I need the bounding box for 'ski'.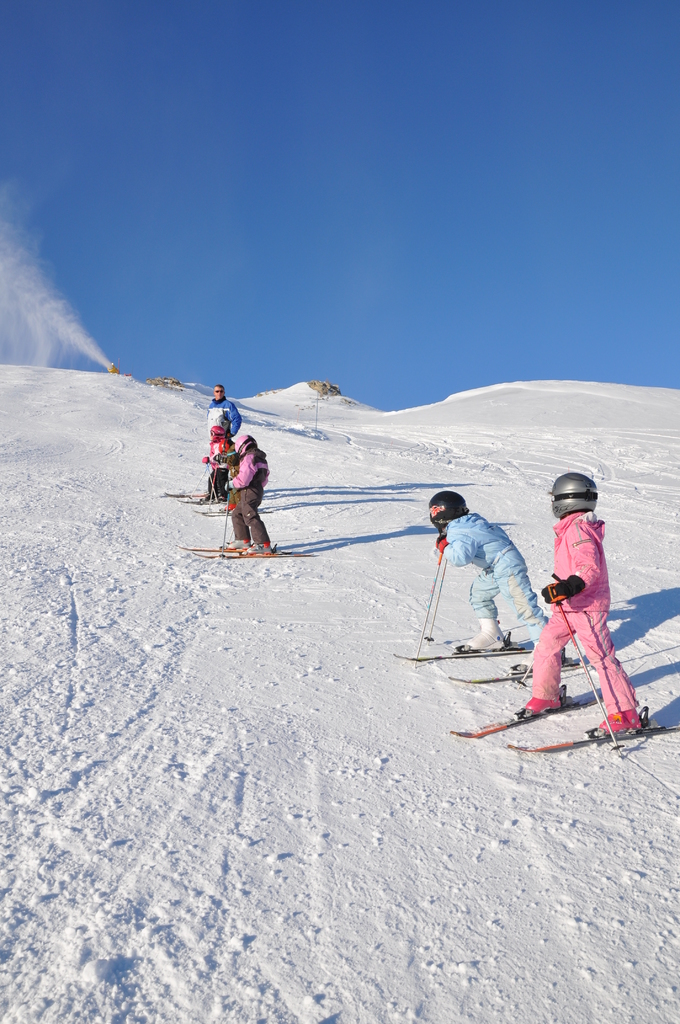
Here it is: left=175, top=495, right=213, bottom=504.
